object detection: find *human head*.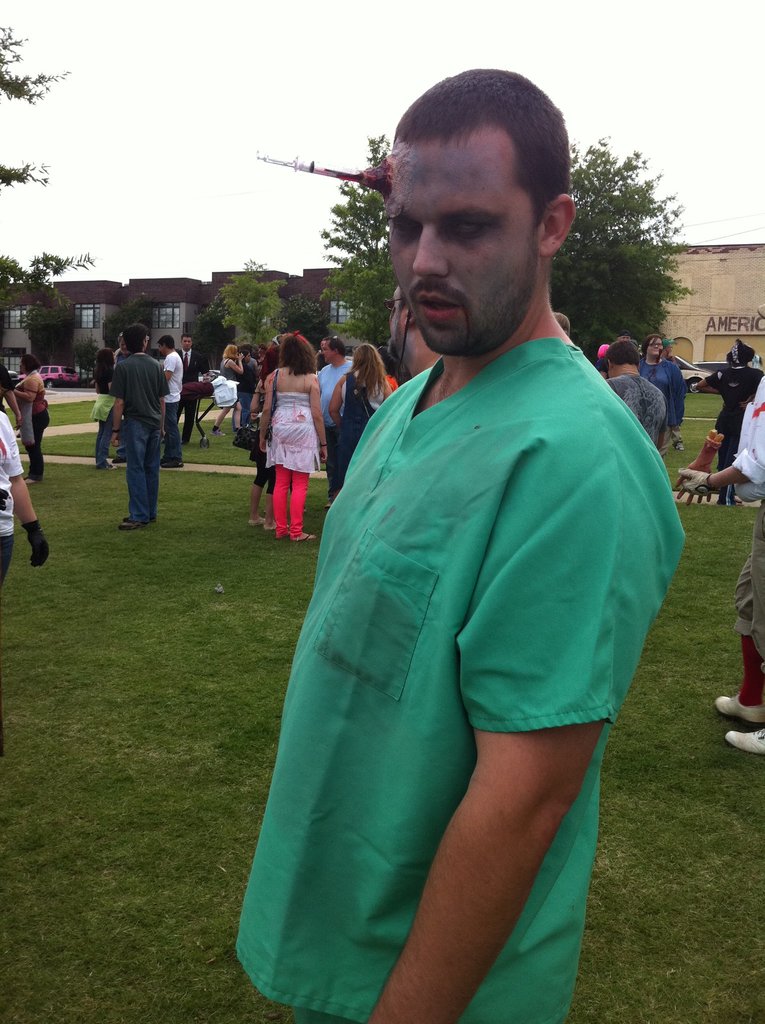
box(123, 325, 149, 355).
